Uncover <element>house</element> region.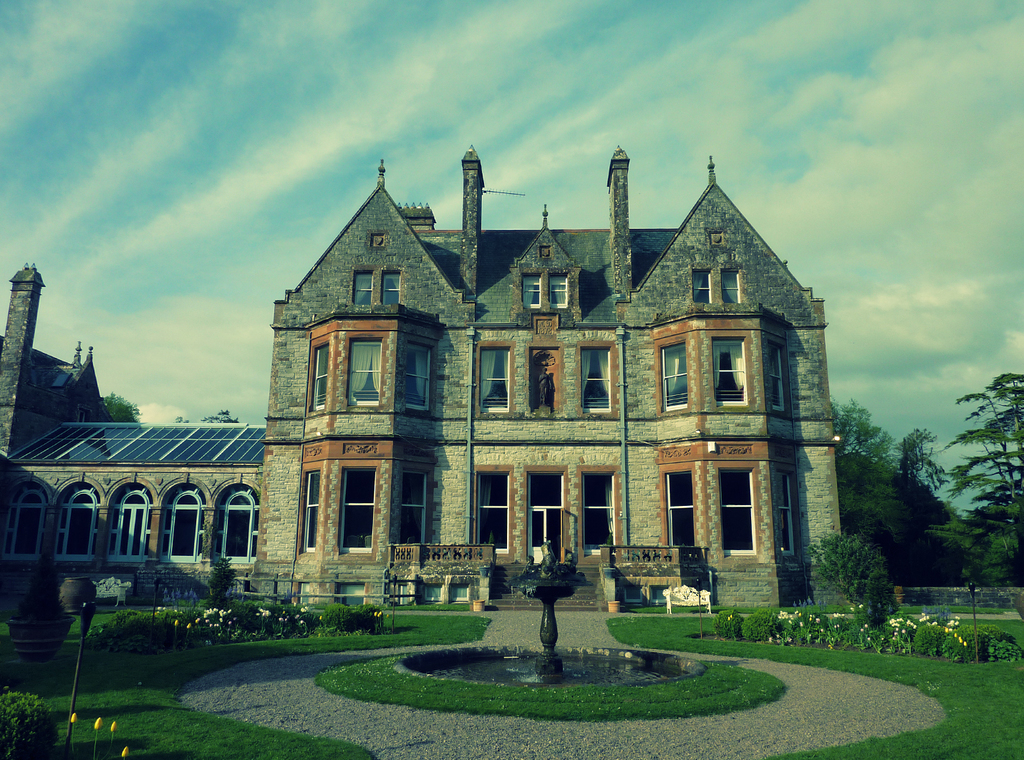
Uncovered: BBox(299, 177, 811, 610).
